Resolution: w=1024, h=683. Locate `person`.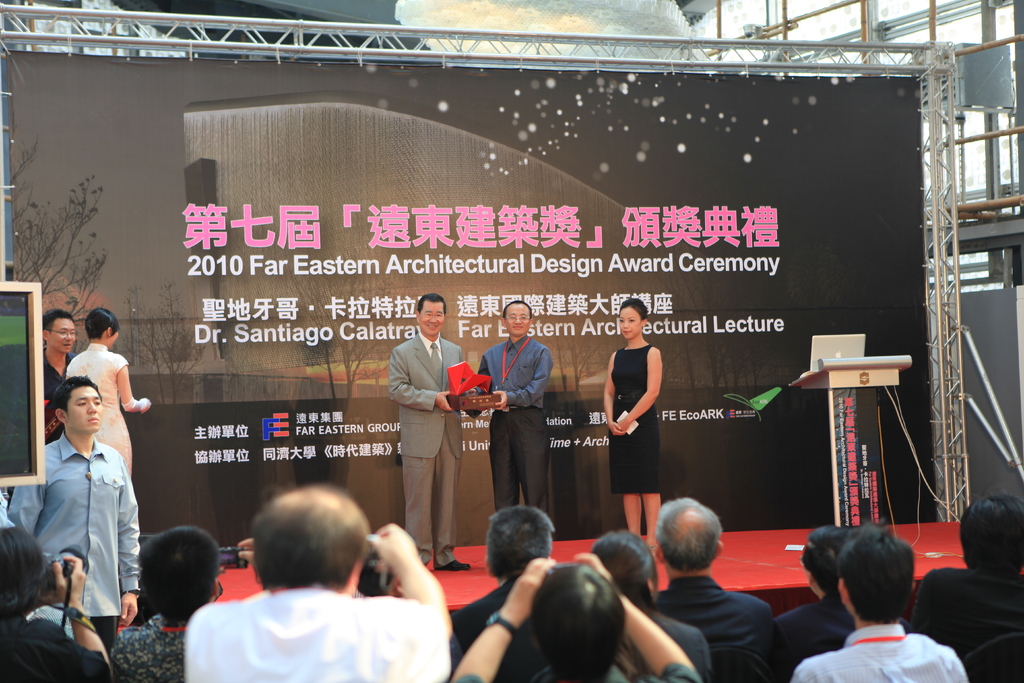
(x1=453, y1=504, x2=554, y2=650).
